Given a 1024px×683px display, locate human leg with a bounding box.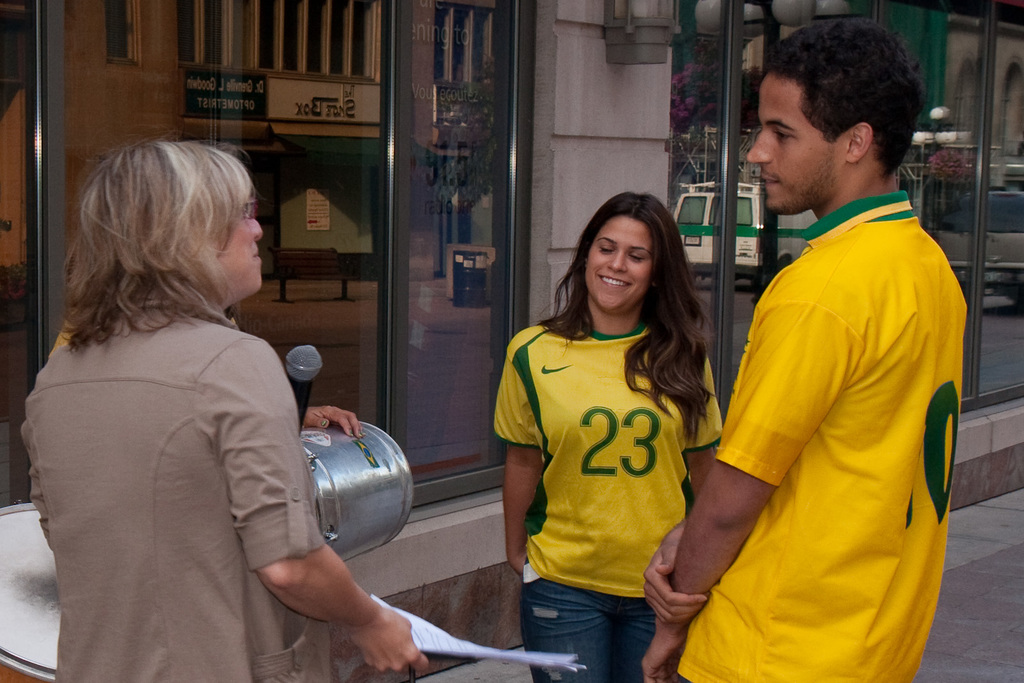
Located: BBox(519, 566, 614, 682).
